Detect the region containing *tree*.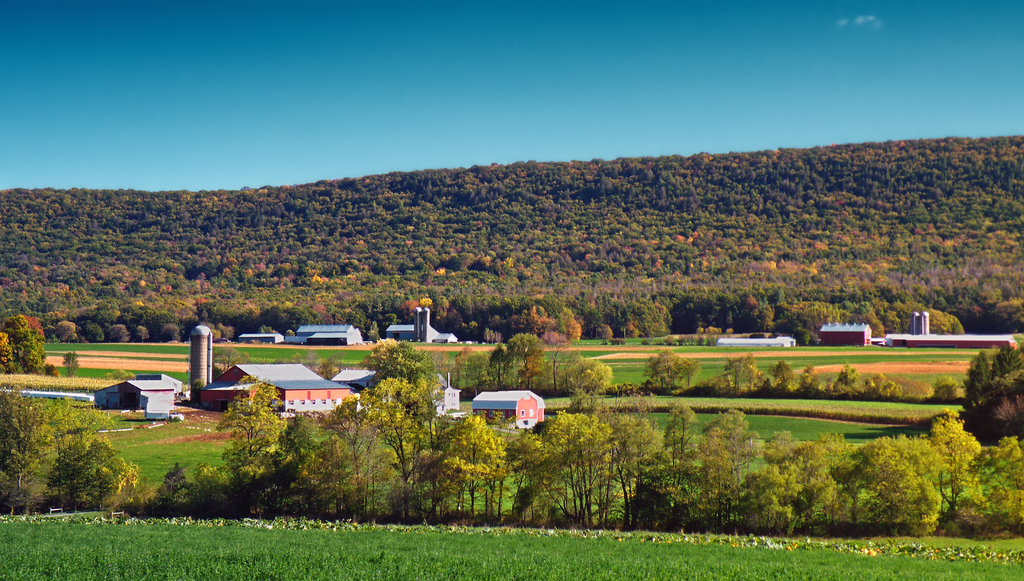
l=0, t=332, r=14, b=375.
